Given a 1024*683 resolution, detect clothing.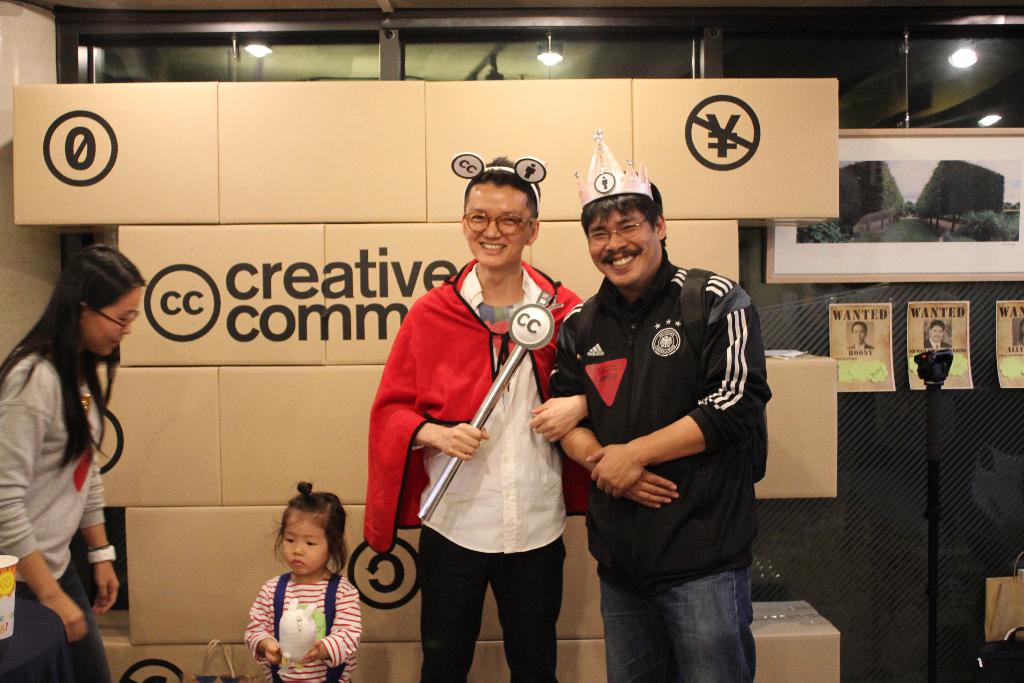
bbox=(845, 338, 875, 350).
